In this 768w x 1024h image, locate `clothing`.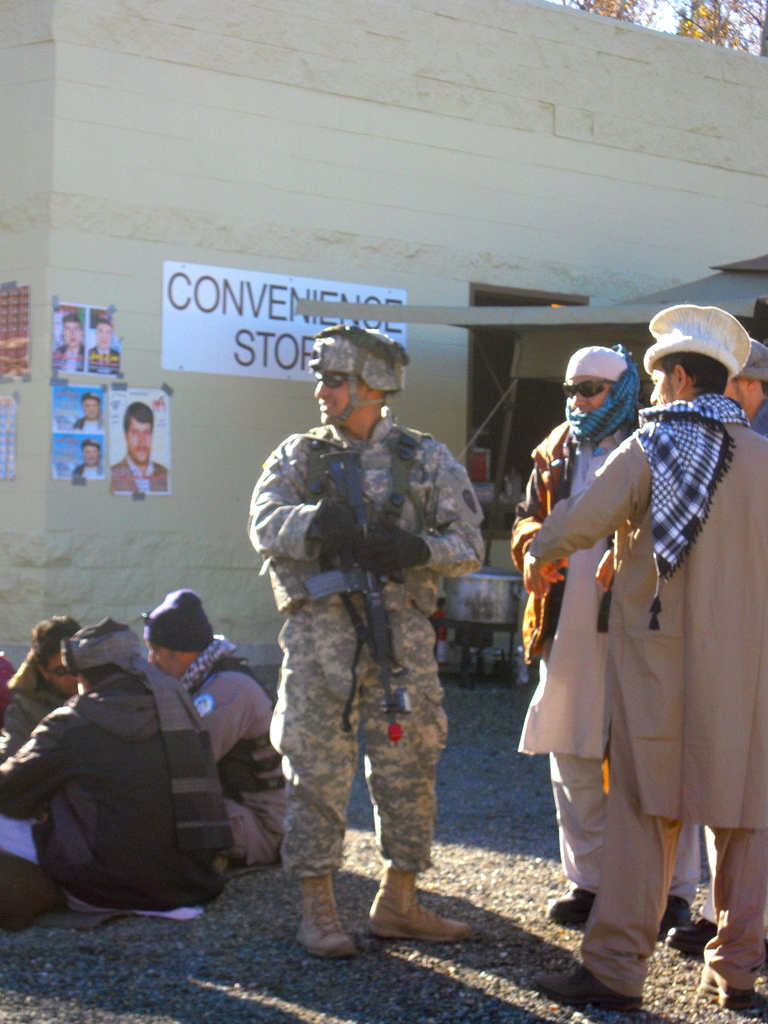
Bounding box: x1=0, y1=669, x2=244, y2=916.
